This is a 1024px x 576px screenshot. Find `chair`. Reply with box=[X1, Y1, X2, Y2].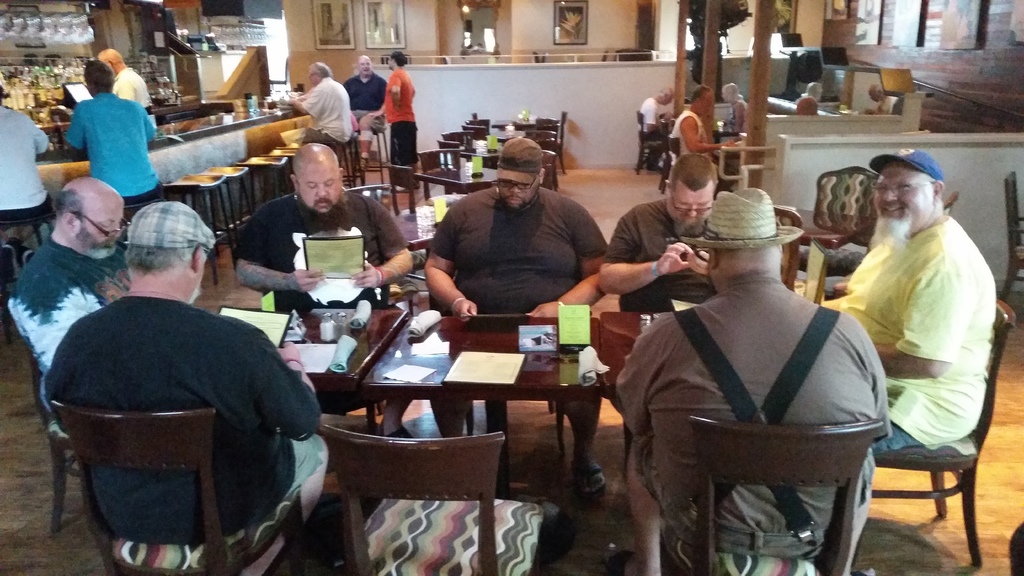
box=[341, 108, 639, 460].
